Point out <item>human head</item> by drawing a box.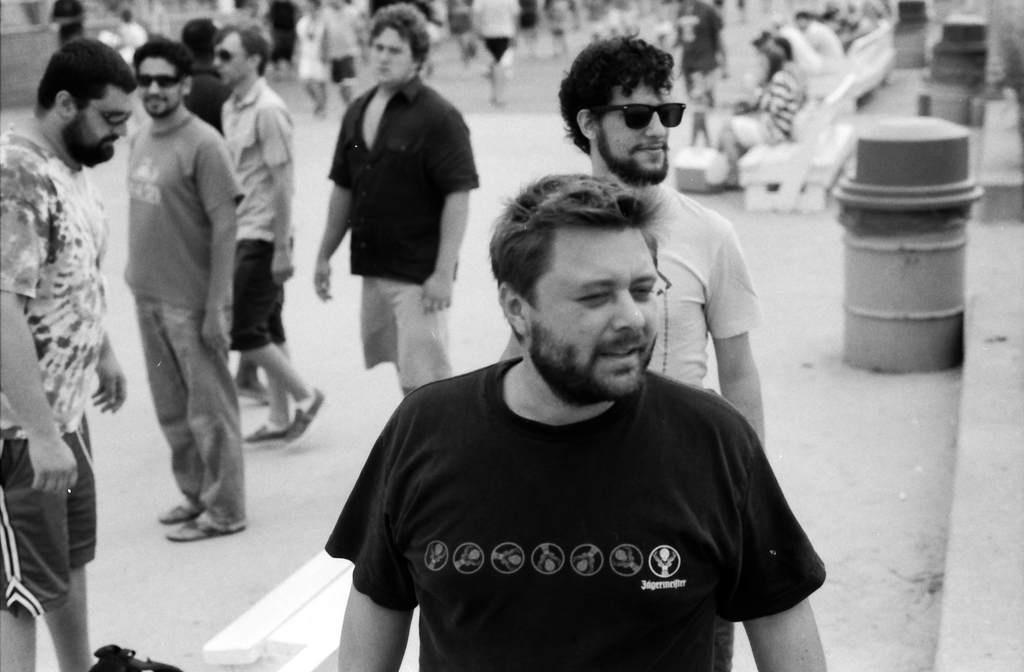
[178,20,224,67].
